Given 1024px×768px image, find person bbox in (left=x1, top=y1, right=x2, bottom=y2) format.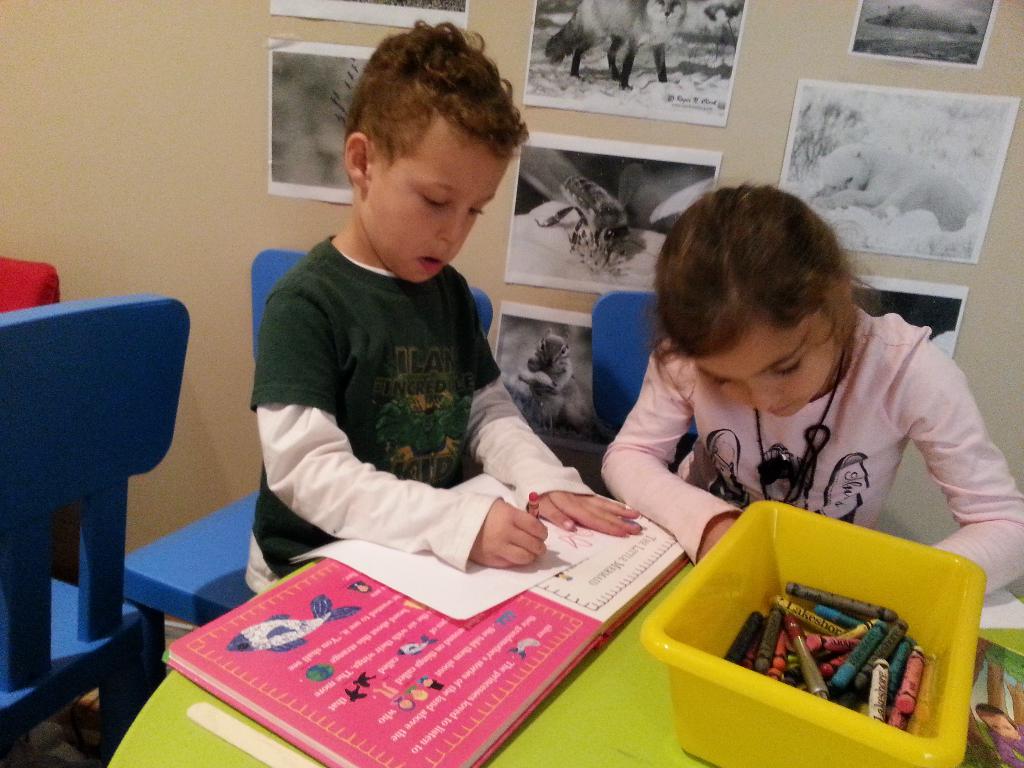
(left=577, top=188, right=995, bottom=614).
